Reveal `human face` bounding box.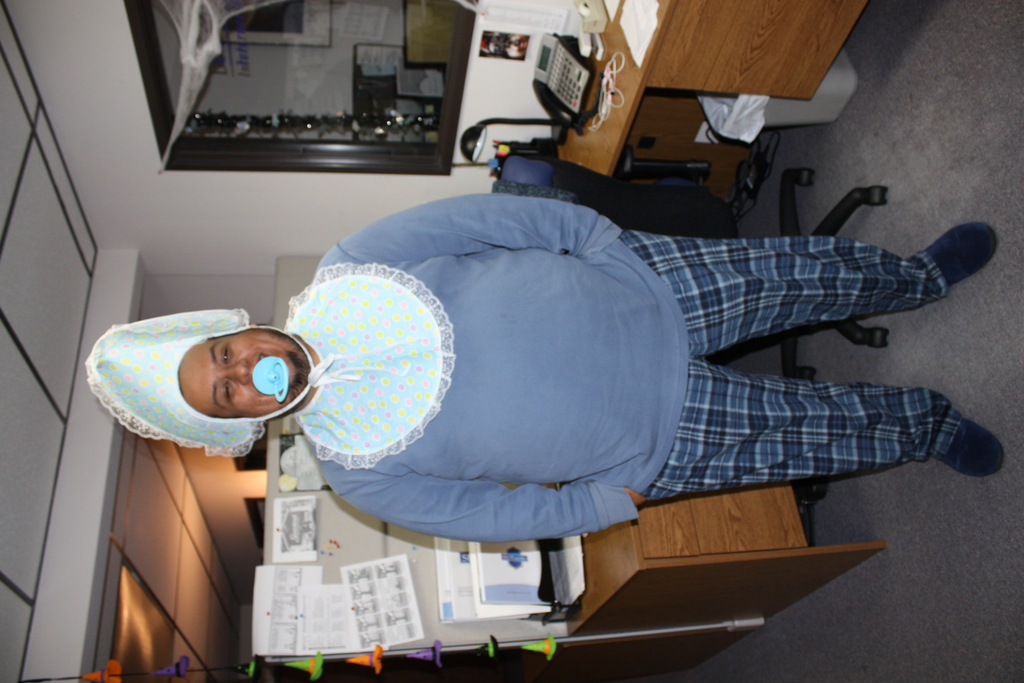
Revealed: detection(177, 327, 306, 422).
